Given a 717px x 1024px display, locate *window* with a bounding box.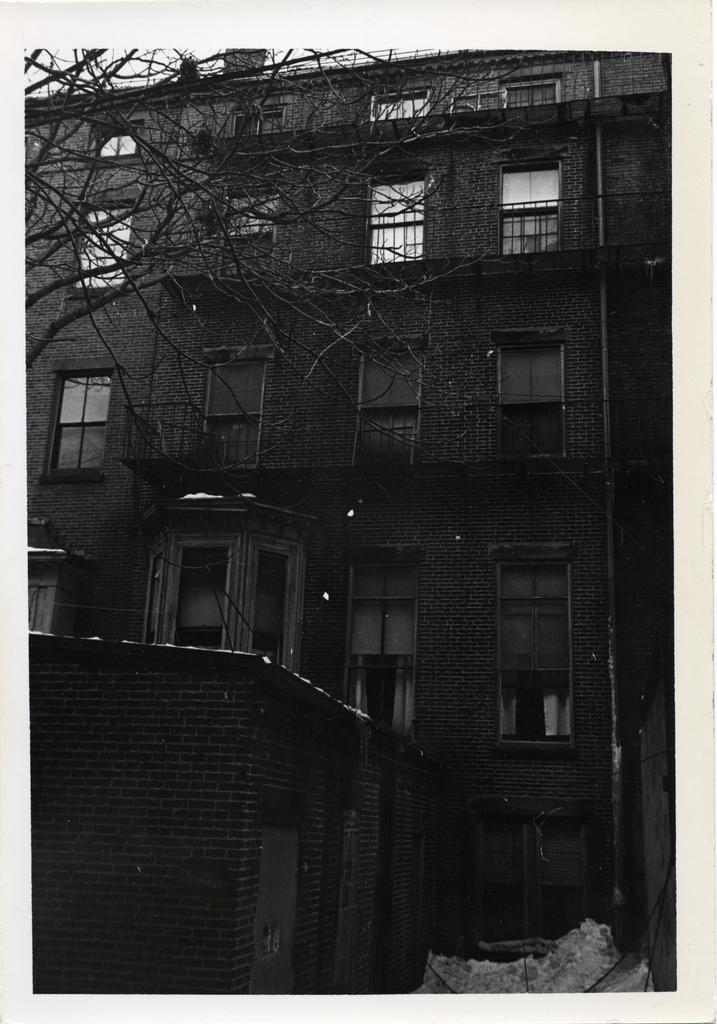
Located: locate(377, 88, 426, 121).
